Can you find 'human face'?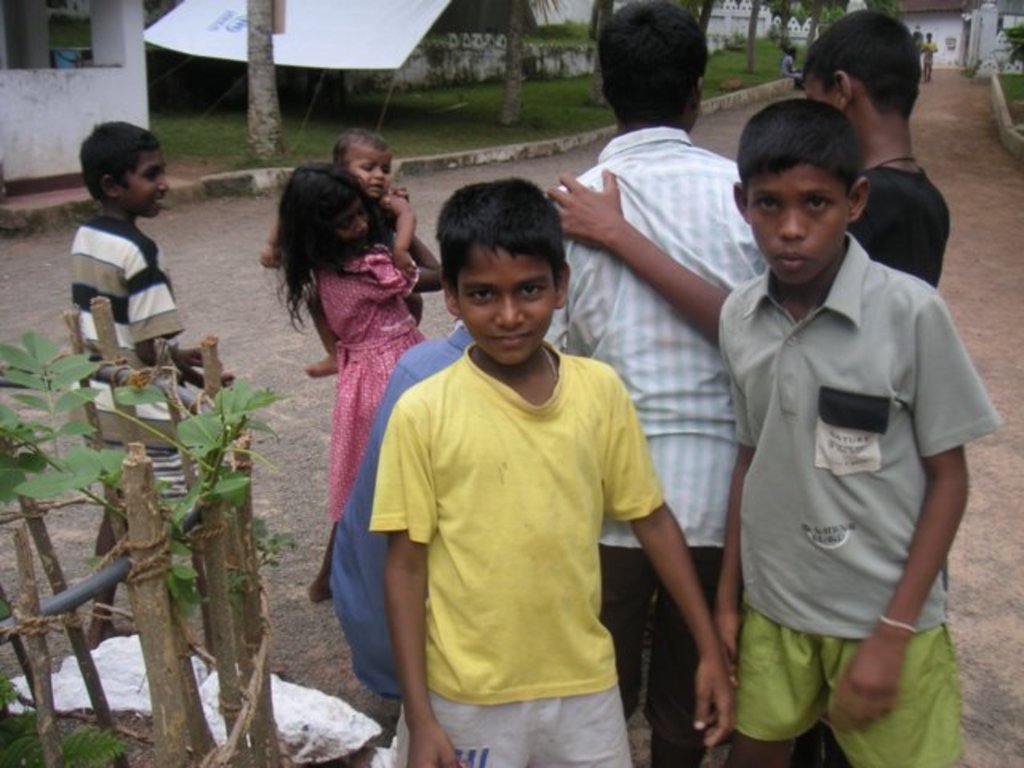
Yes, bounding box: <box>120,149,171,214</box>.
